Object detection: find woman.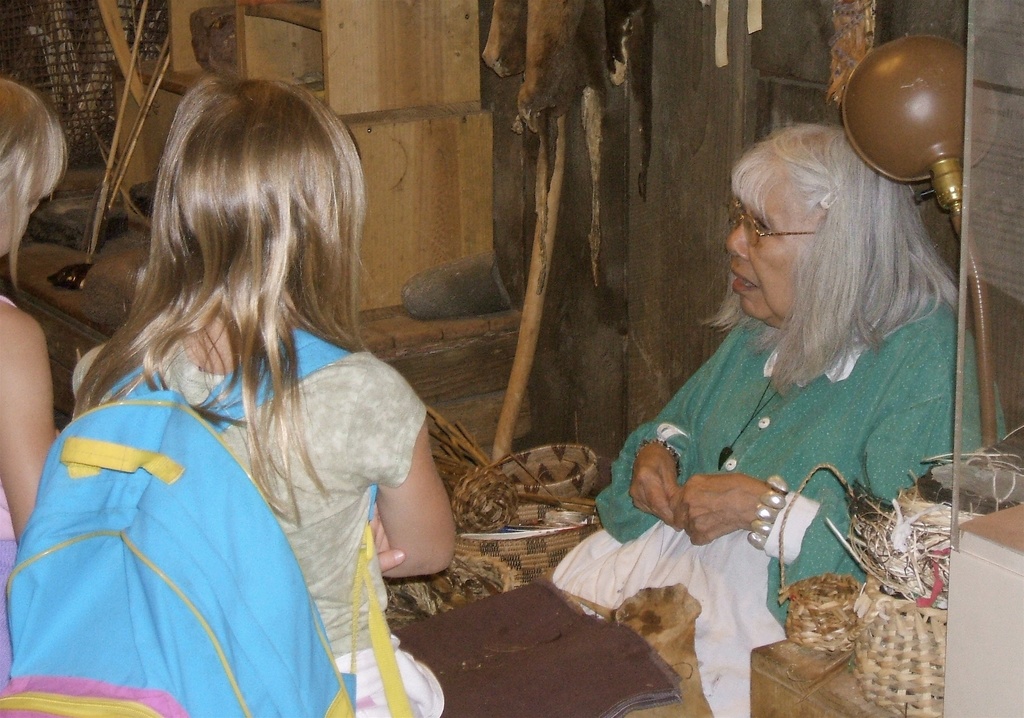
<bbox>0, 76, 68, 694</bbox>.
